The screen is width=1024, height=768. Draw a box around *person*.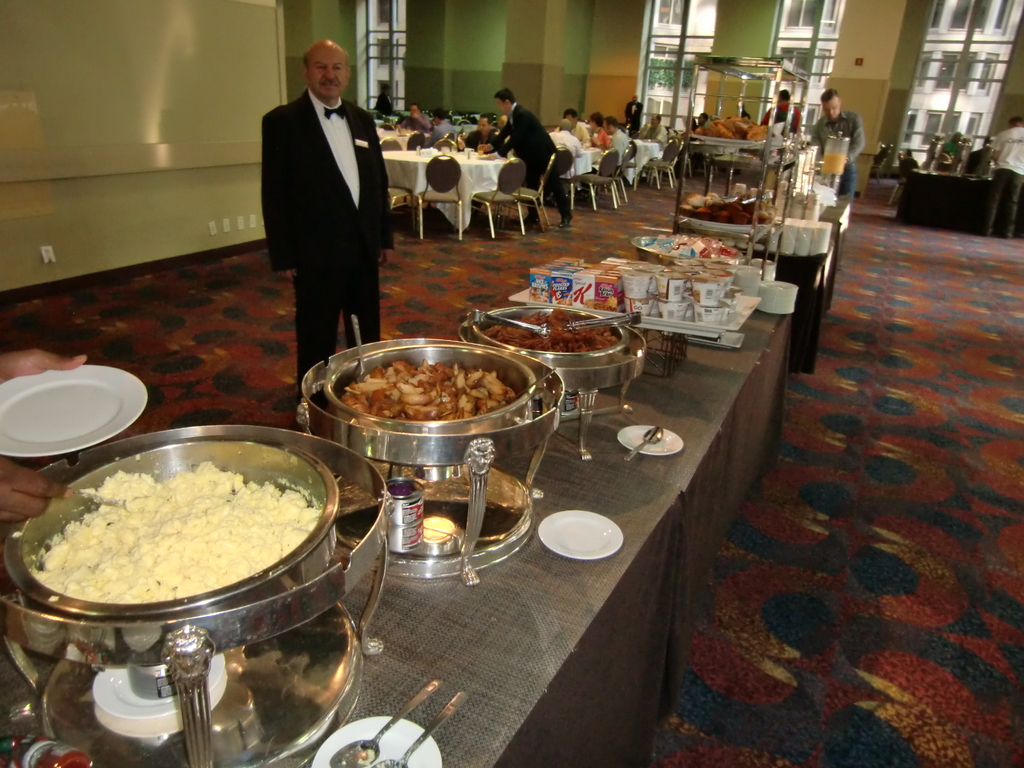
[984,116,1023,237].
